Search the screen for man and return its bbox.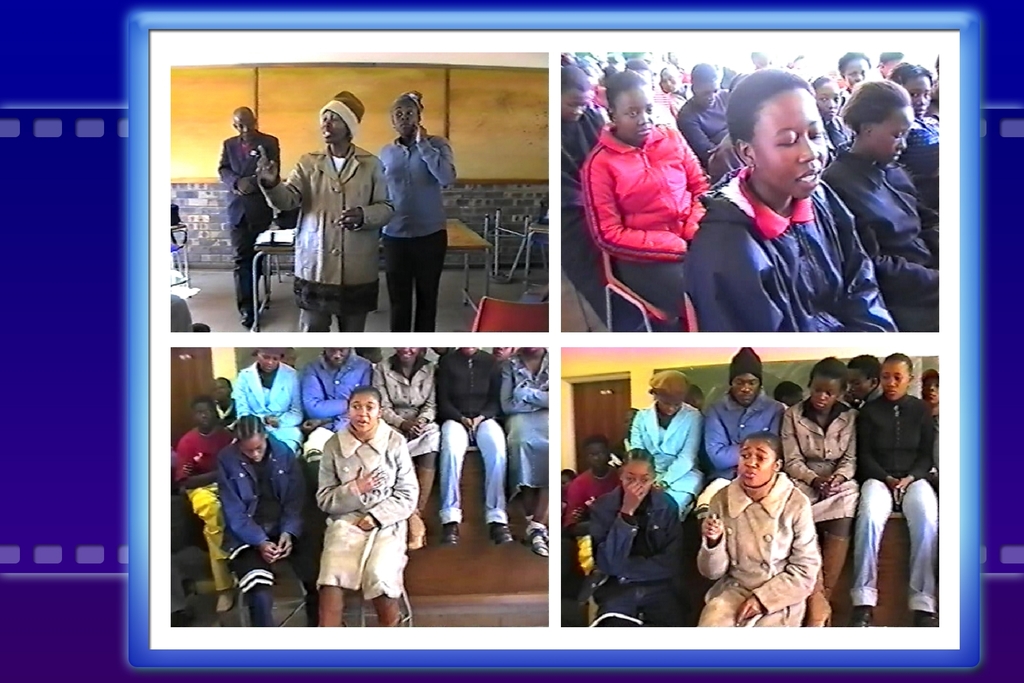
Found: <box>225,103,278,316</box>.
